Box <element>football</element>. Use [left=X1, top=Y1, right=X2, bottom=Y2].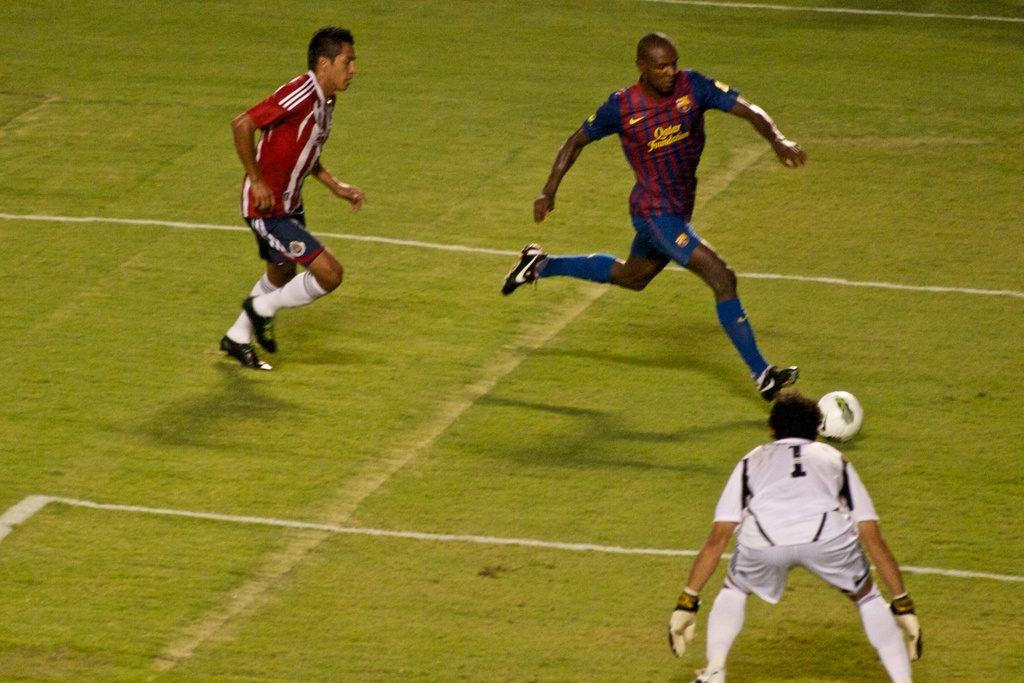
[left=815, top=391, right=863, bottom=438].
